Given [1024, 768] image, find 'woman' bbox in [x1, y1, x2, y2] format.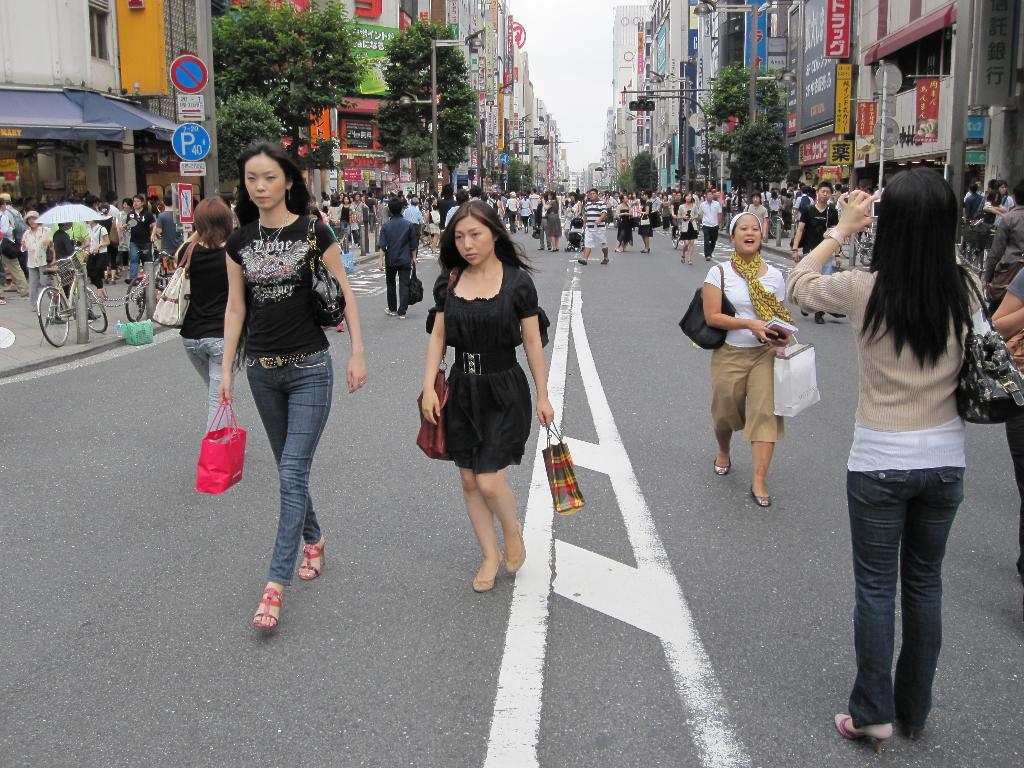
[700, 214, 800, 501].
